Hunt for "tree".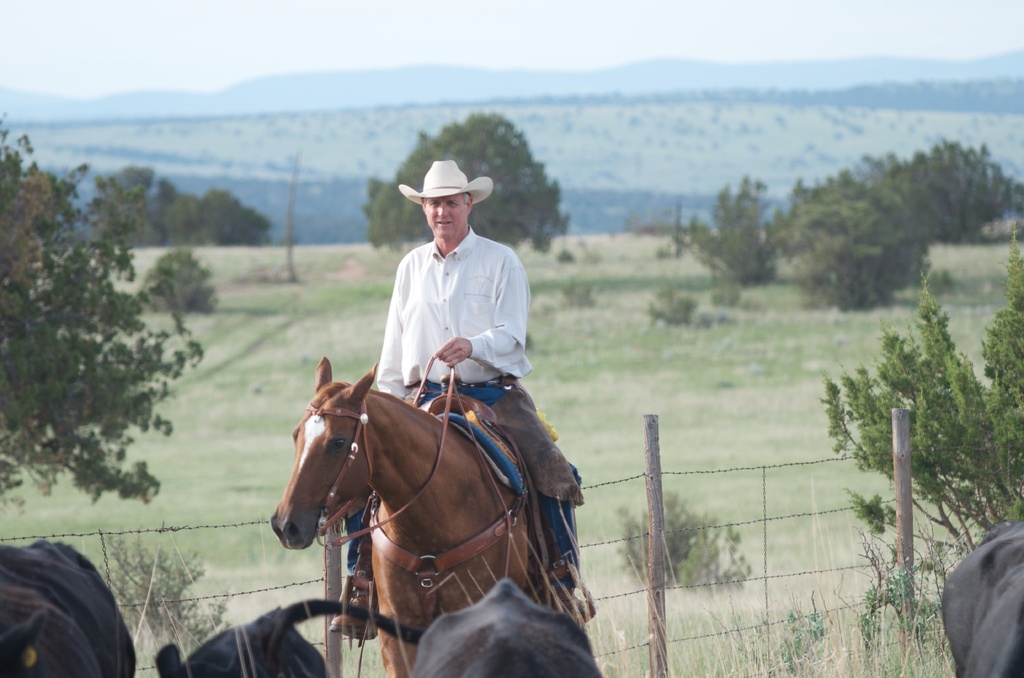
Hunted down at (0,115,199,508).
